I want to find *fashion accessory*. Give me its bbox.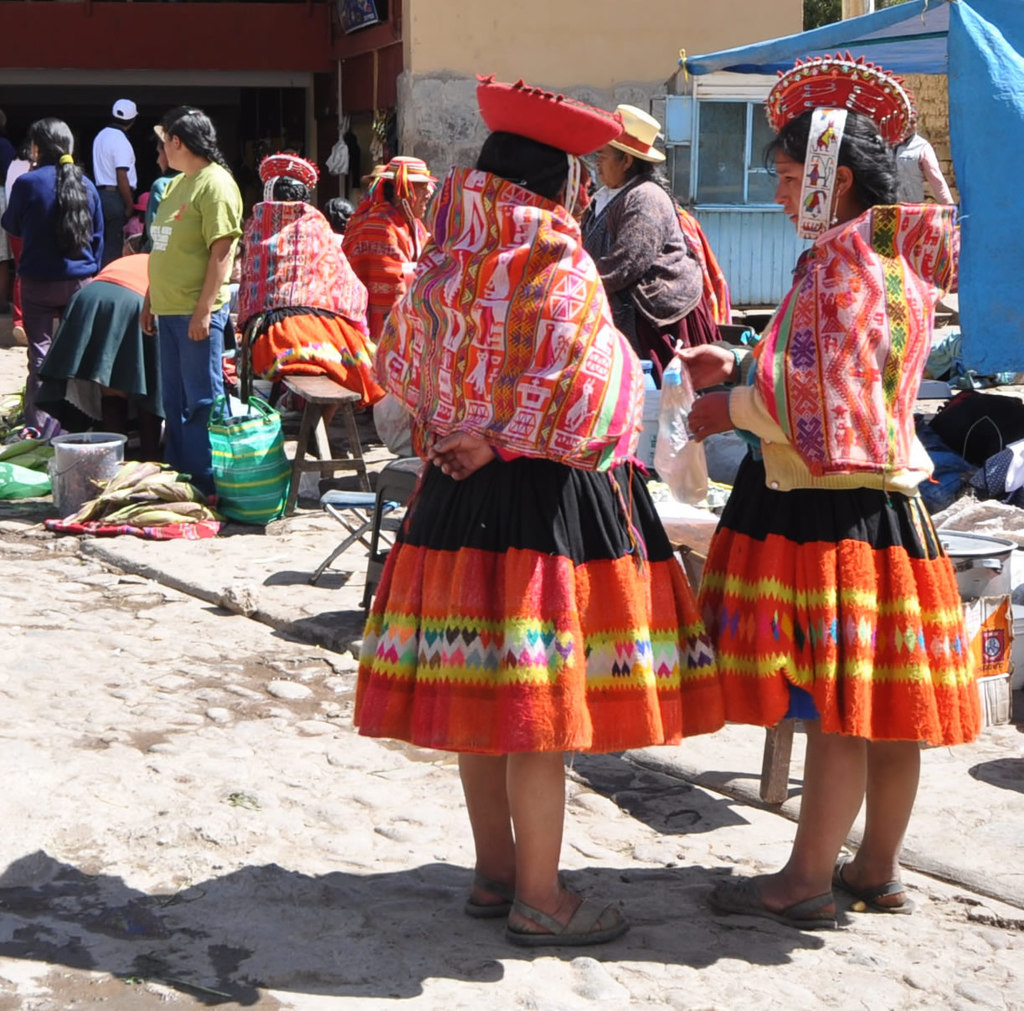
372 154 441 204.
